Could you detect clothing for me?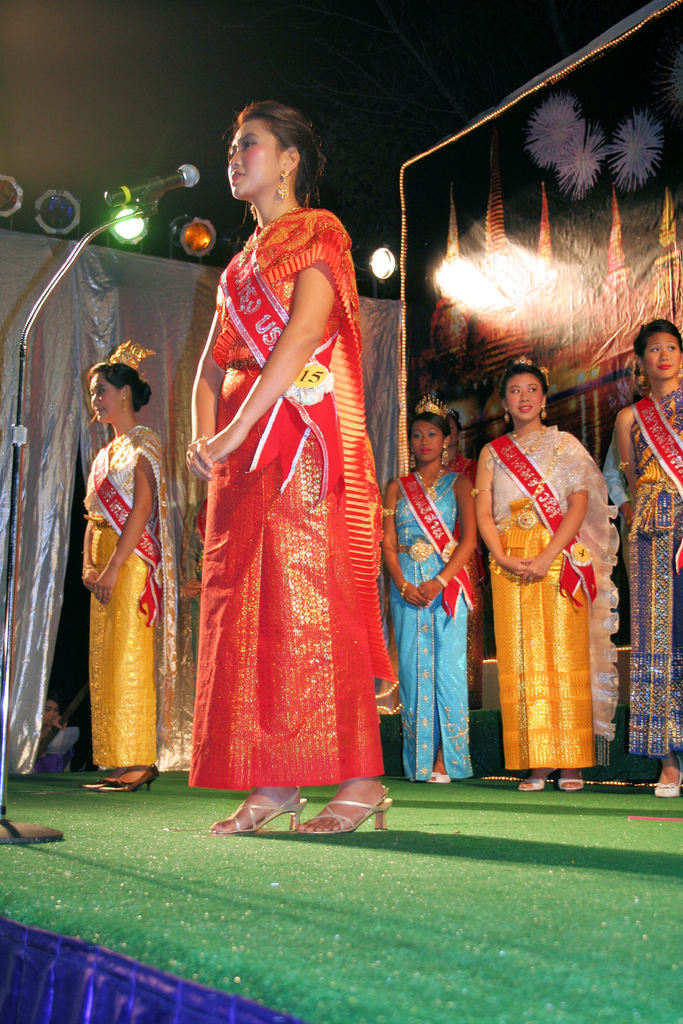
Detection result: [383, 469, 486, 784].
